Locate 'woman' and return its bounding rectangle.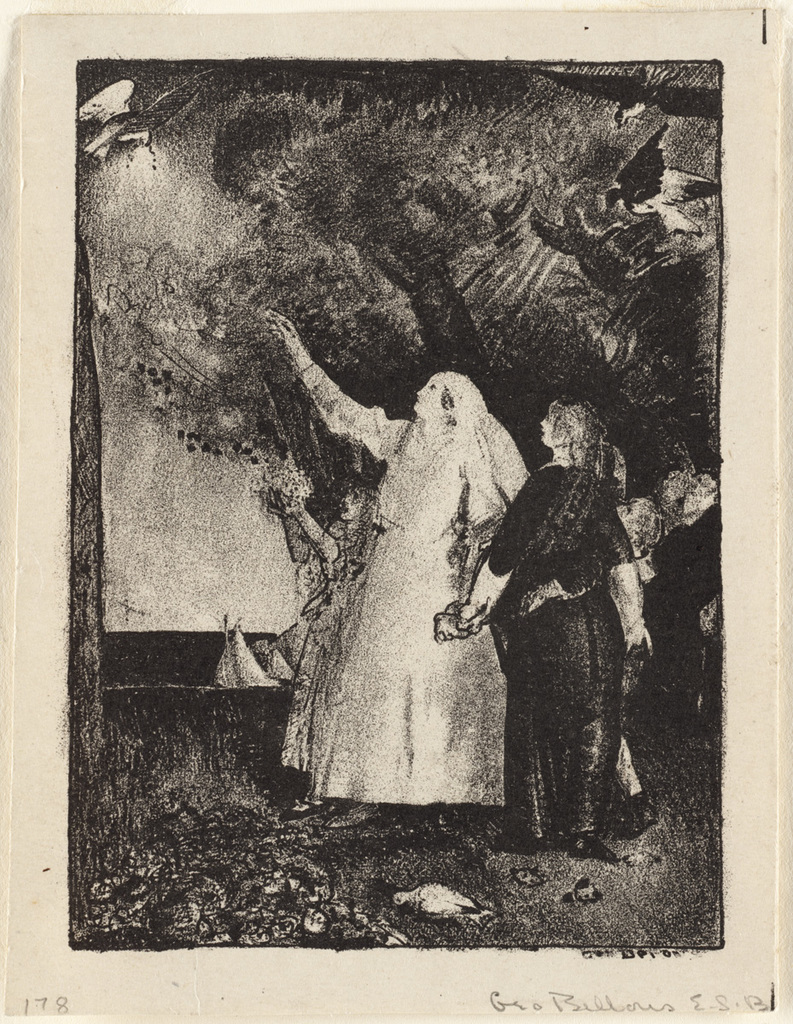
Rect(451, 397, 655, 864).
